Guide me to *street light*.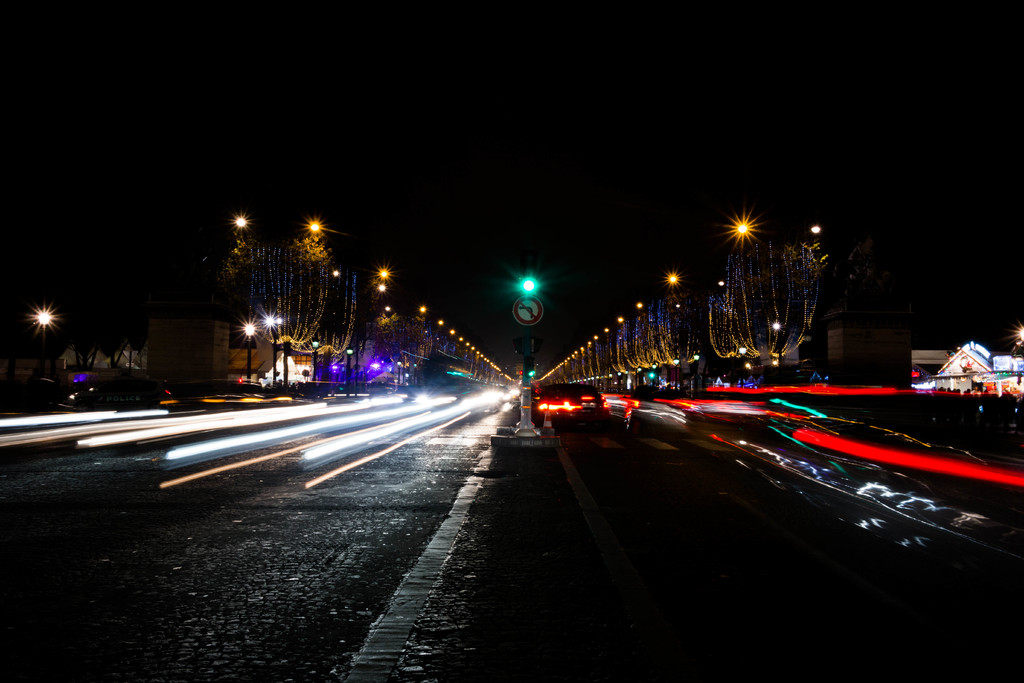
Guidance: x1=265, y1=313, x2=277, y2=381.
